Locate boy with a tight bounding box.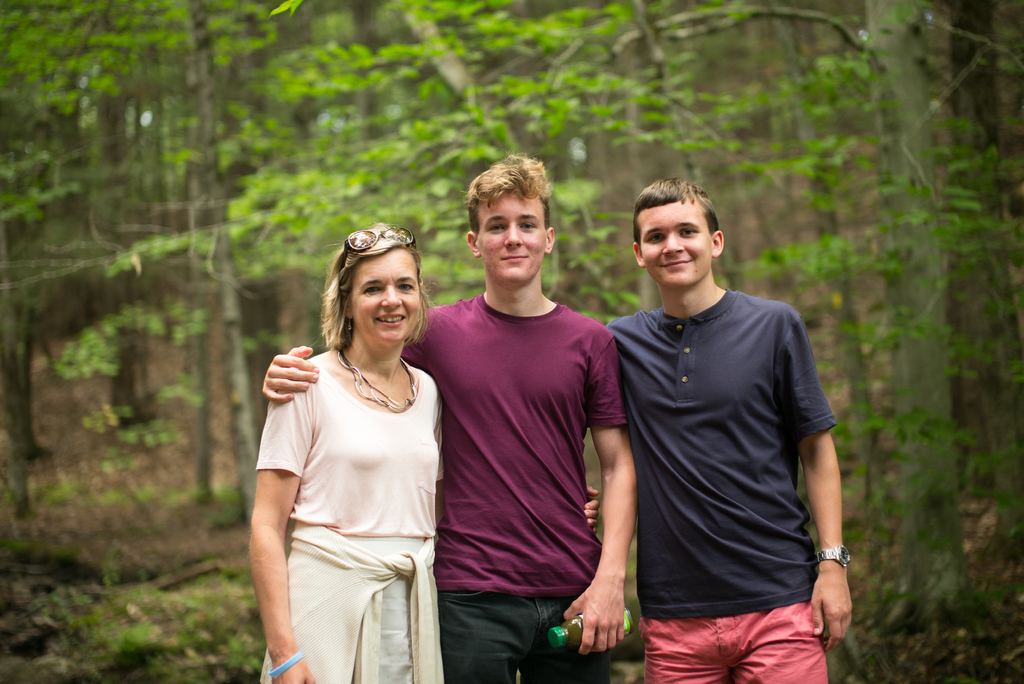
left=510, top=149, right=814, bottom=681.
